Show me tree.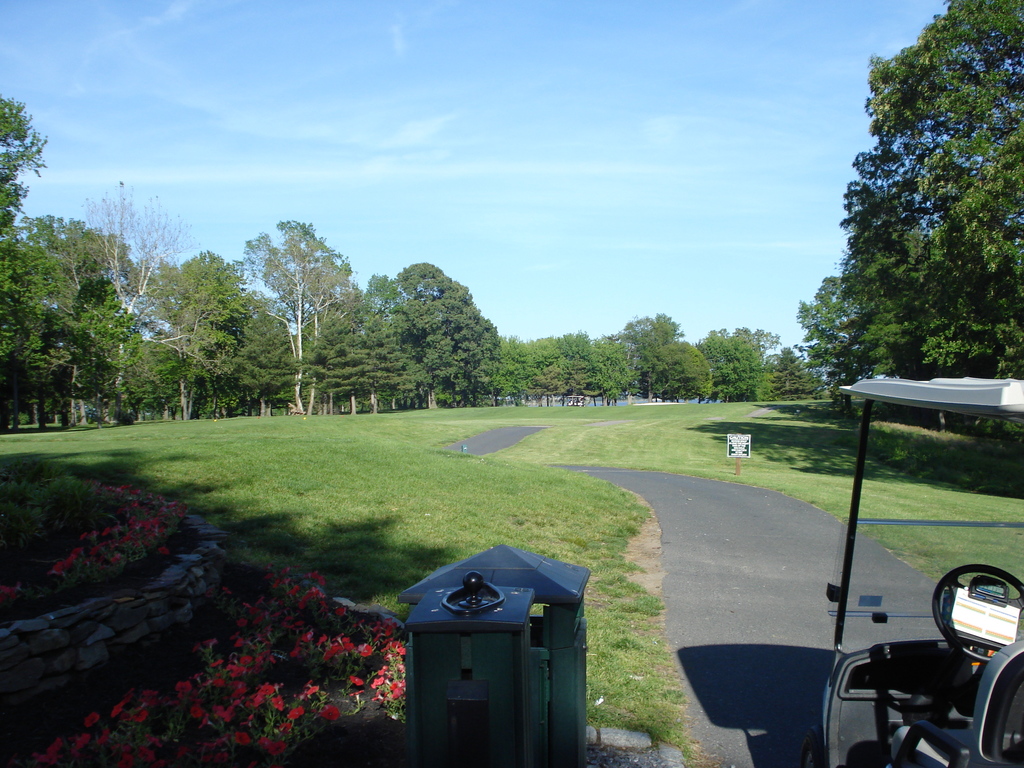
tree is here: left=137, top=248, right=262, bottom=410.
